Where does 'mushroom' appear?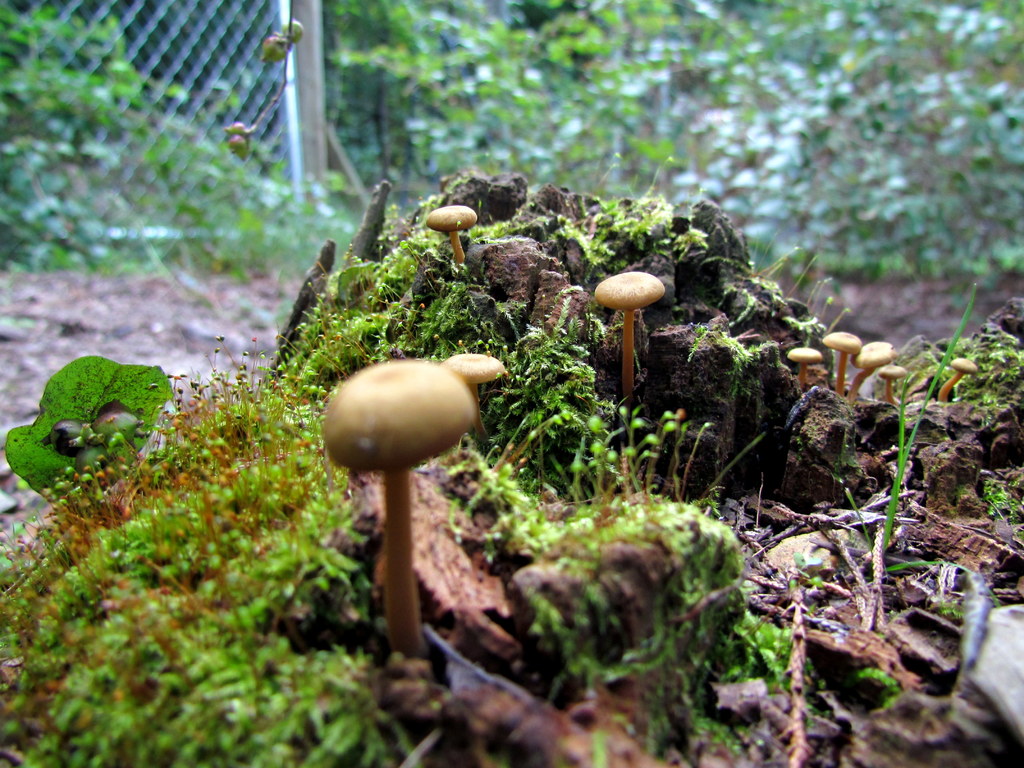
Appears at Rect(593, 273, 666, 404).
